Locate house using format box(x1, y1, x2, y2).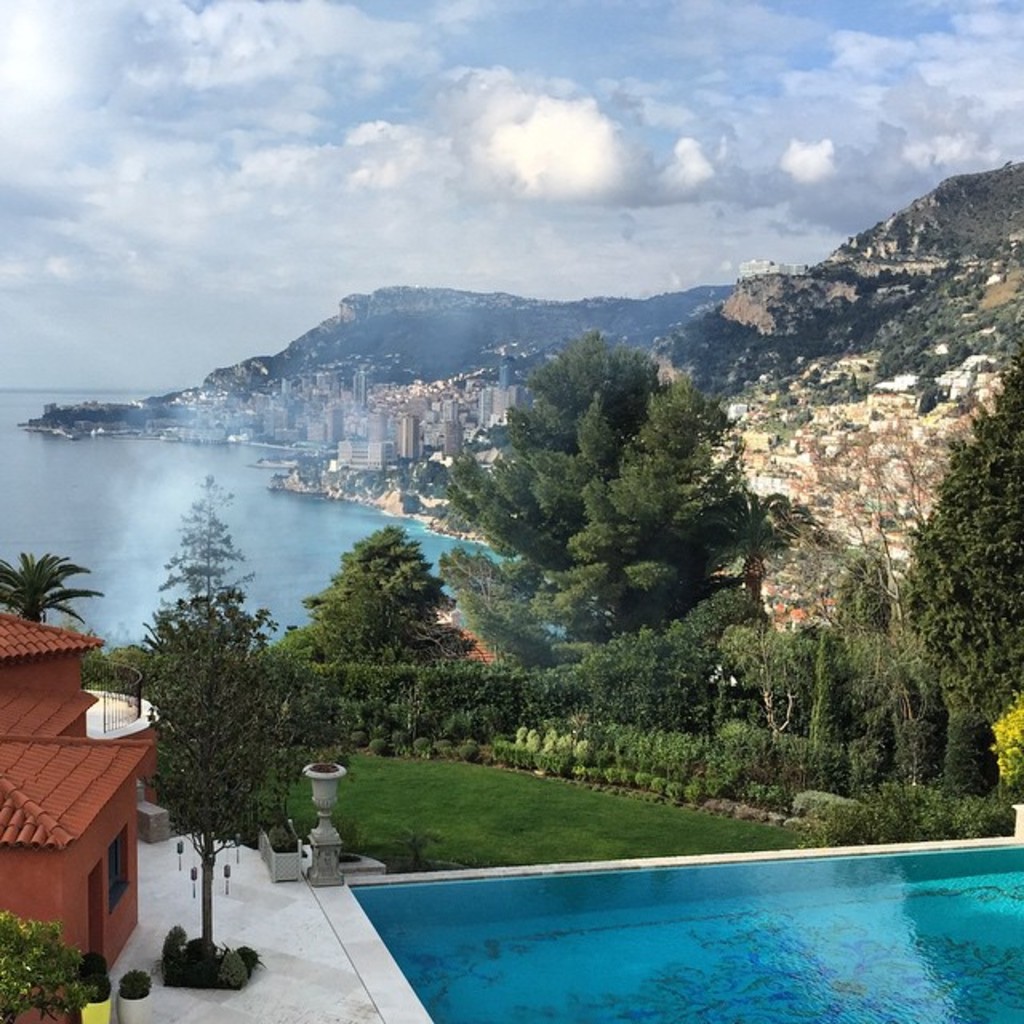
box(688, 336, 1022, 648).
